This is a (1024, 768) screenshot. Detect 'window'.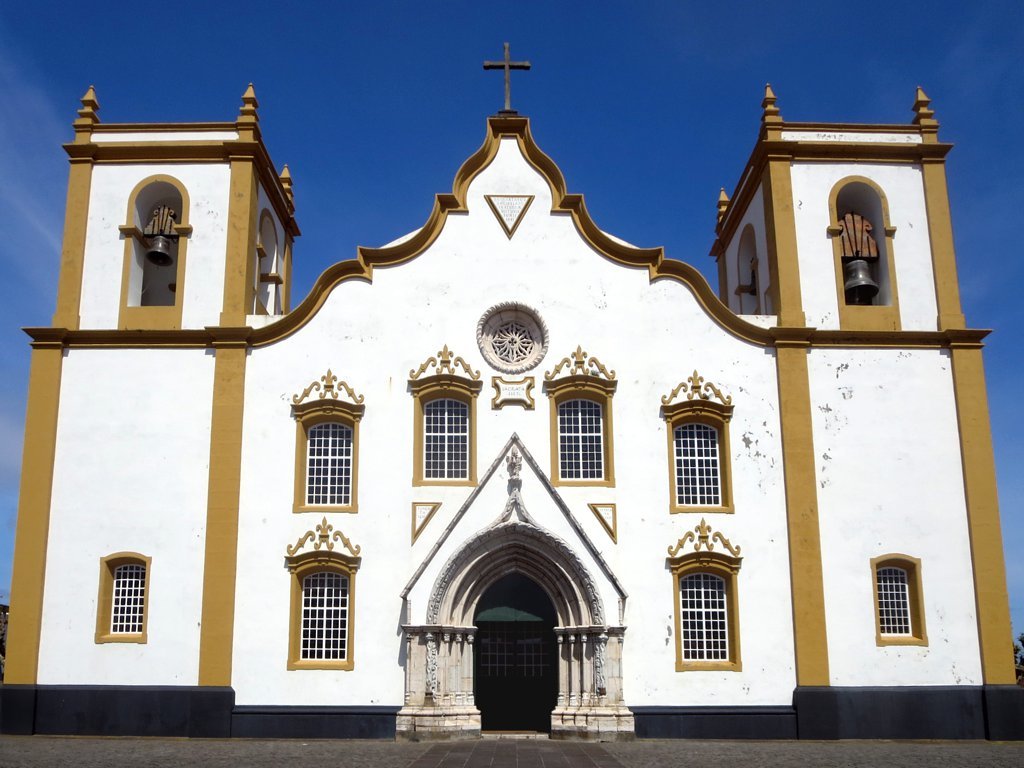
x1=661 y1=548 x2=740 y2=672.
